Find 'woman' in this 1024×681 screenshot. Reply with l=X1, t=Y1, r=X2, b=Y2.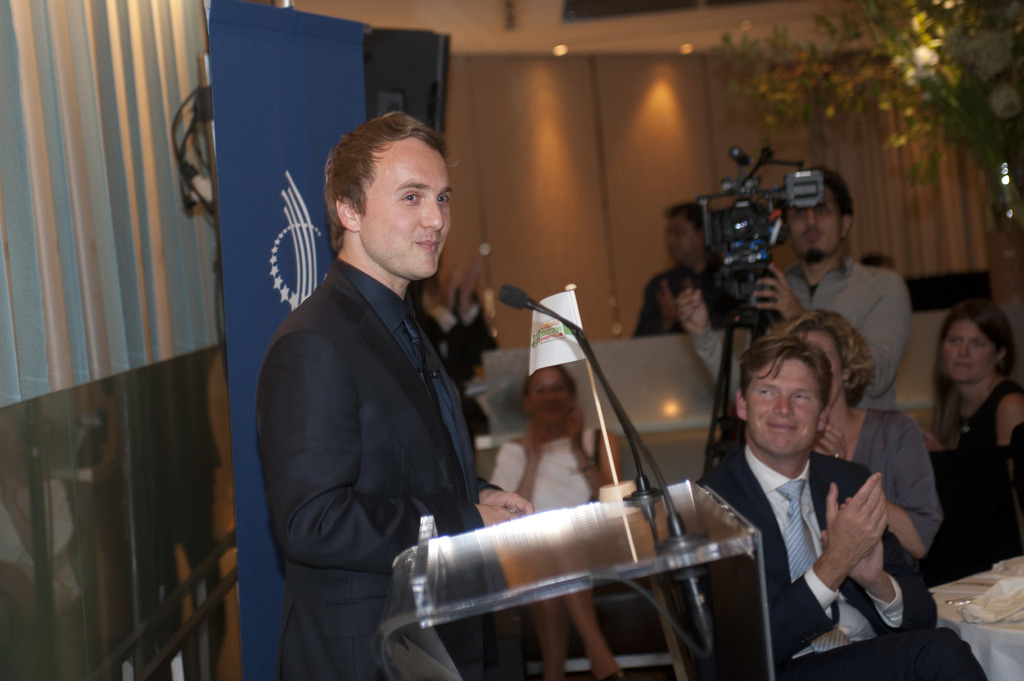
l=771, t=303, r=942, b=557.
